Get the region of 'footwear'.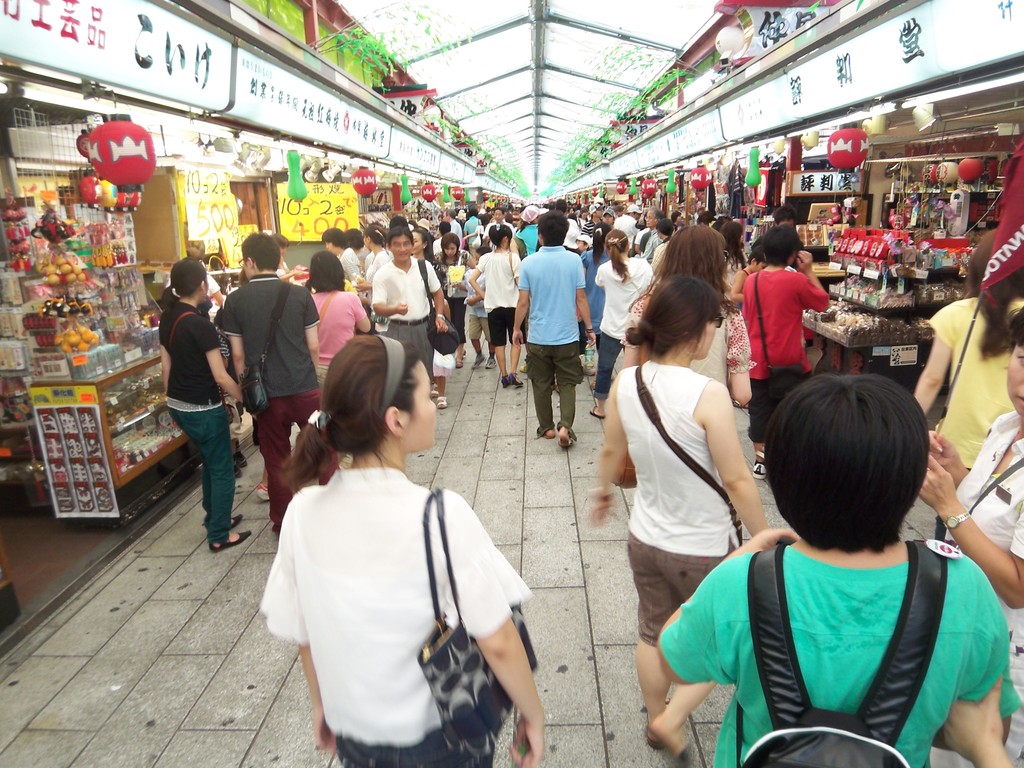
left=752, top=460, right=771, bottom=483.
